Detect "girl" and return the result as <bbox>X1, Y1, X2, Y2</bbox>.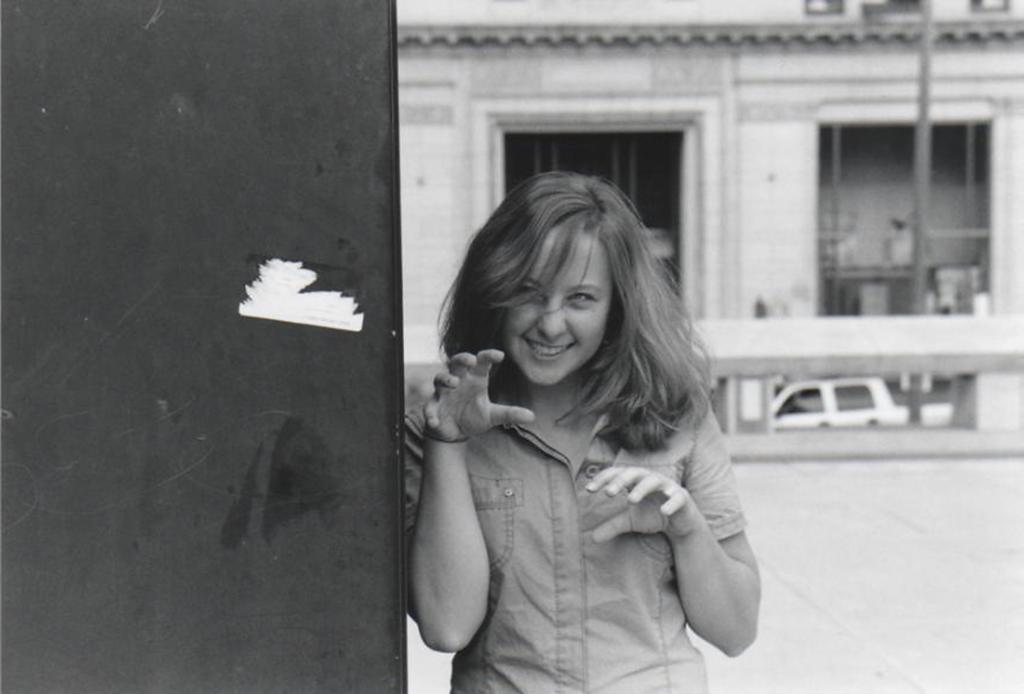
<bbox>408, 167, 761, 693</bbox>.
